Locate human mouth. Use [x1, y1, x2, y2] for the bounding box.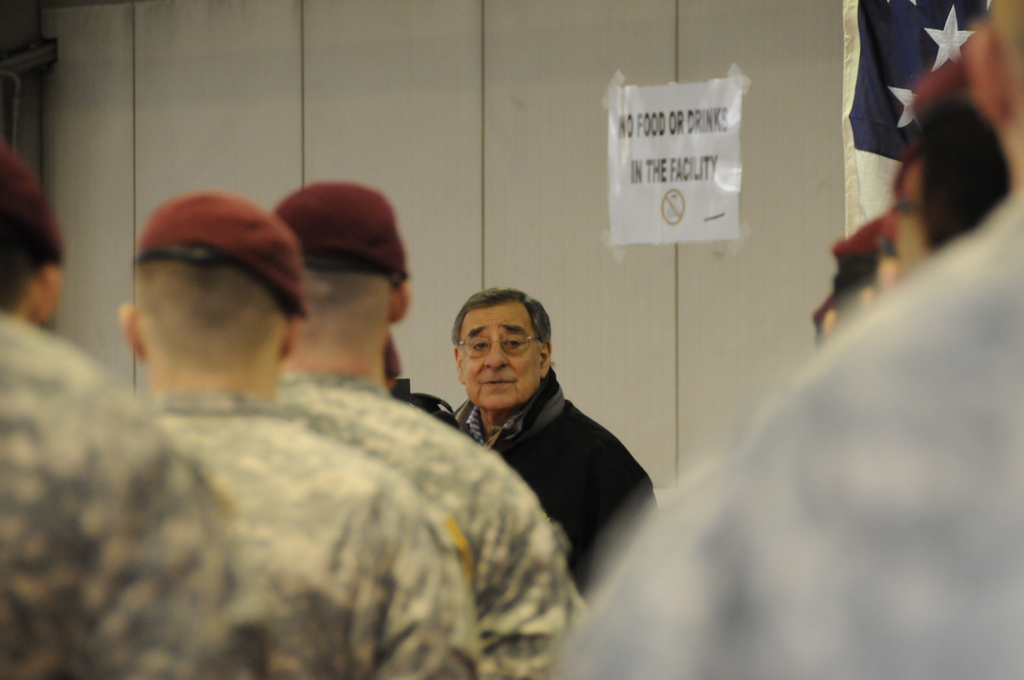
[484, 375, 518, 397].
